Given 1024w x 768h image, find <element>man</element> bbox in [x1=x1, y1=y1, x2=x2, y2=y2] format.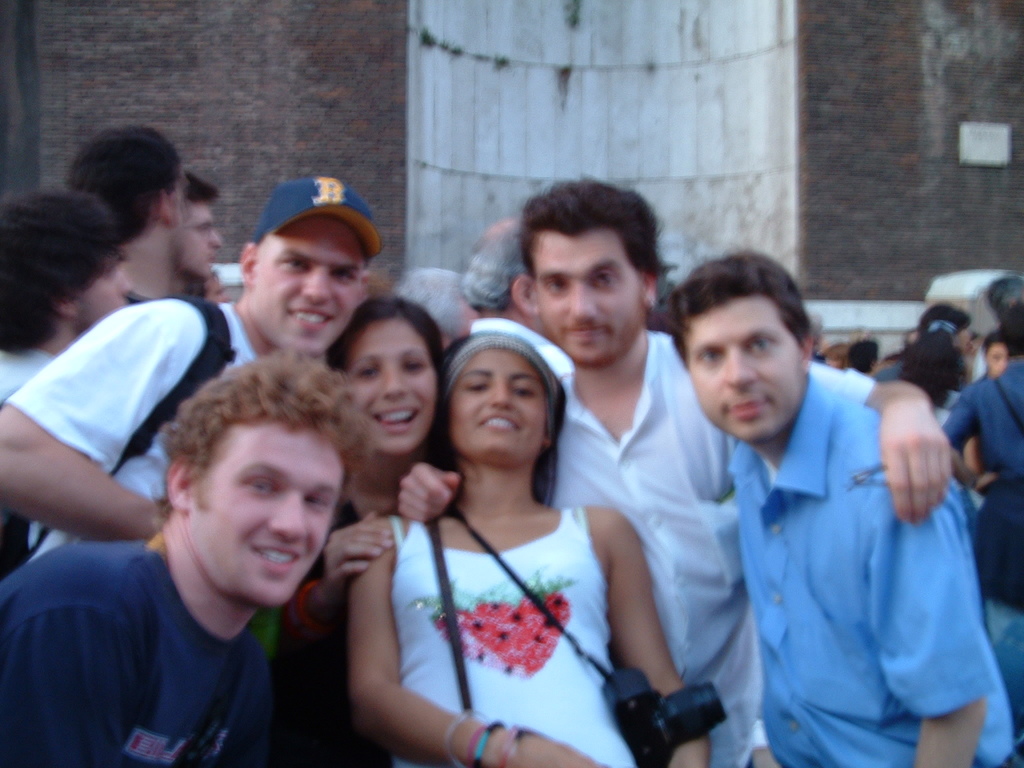
[x1=941, y1=319, x2=1023, y2=742].
